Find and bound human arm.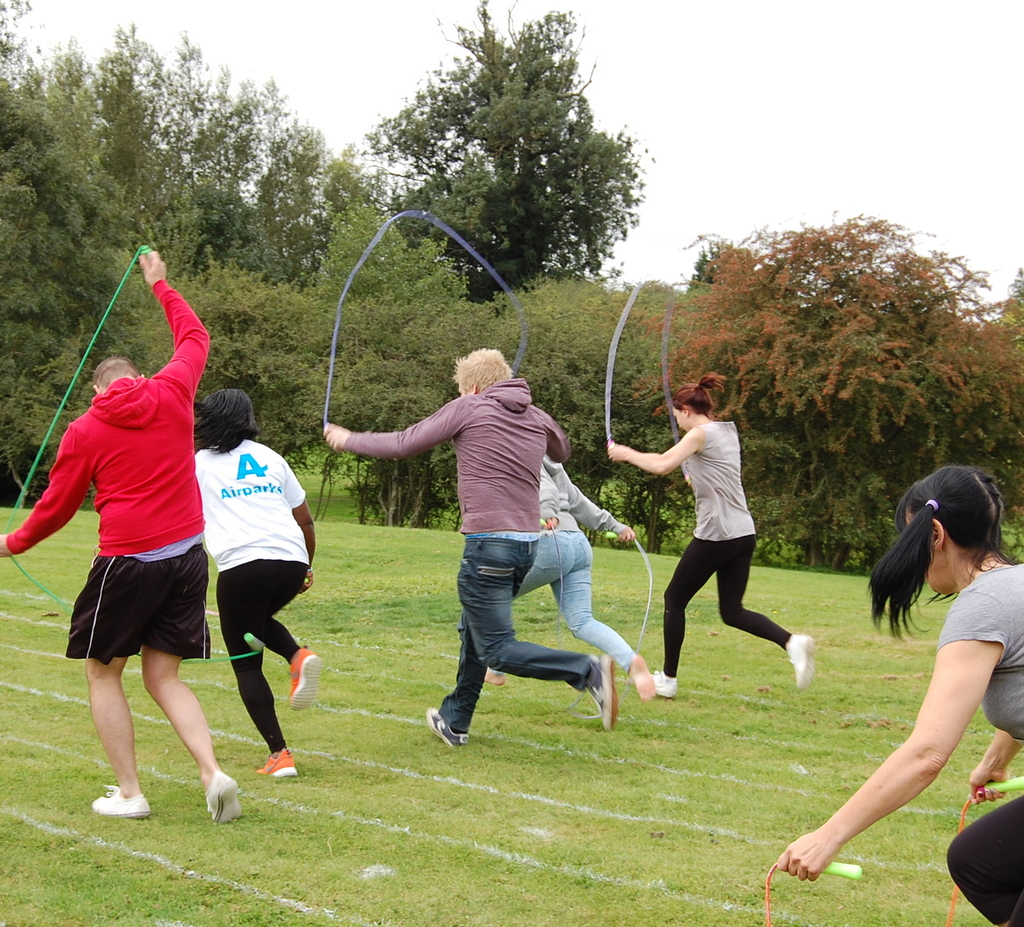
Bound: rect(0, 424, 99, 558).
